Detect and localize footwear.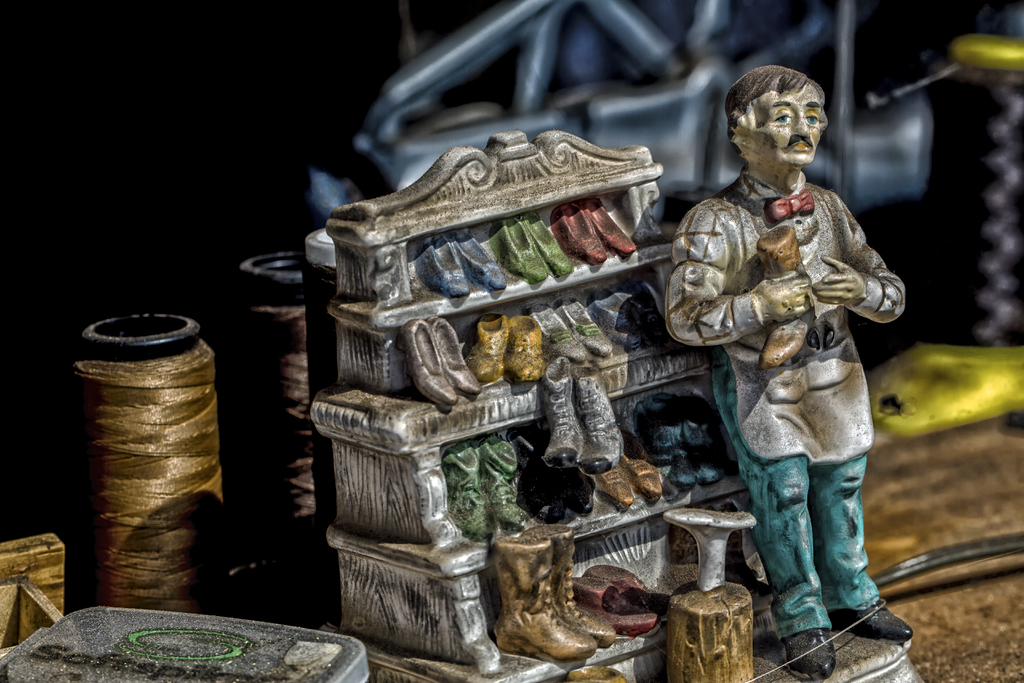
Localized at box=[774, 632, 836, 682].
